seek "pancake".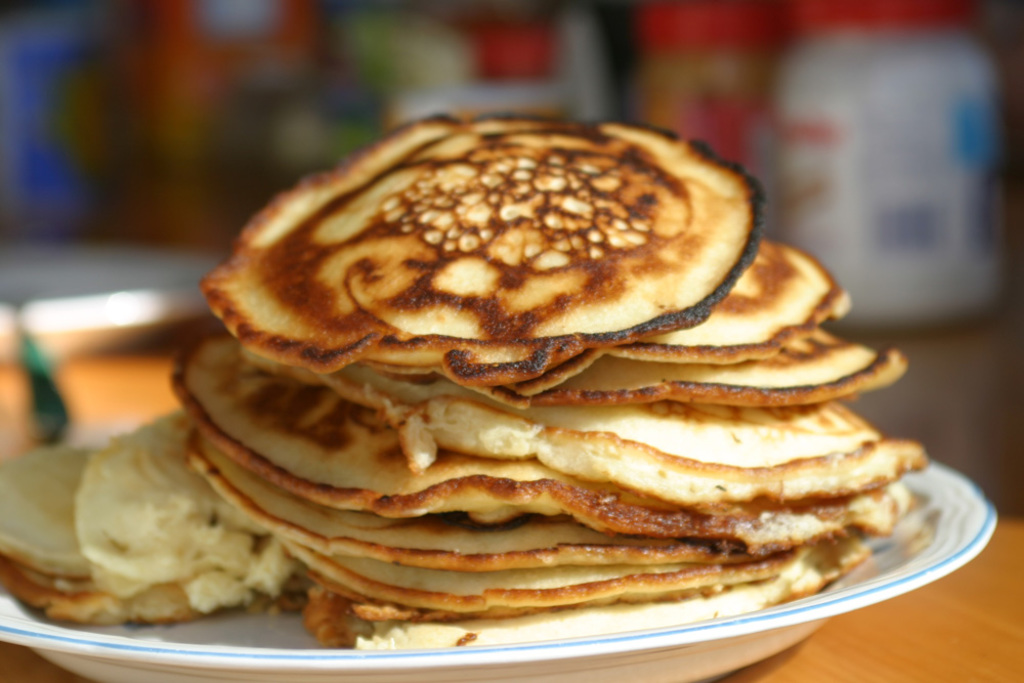
(left=197, top=105, right=758, bottom=375).
